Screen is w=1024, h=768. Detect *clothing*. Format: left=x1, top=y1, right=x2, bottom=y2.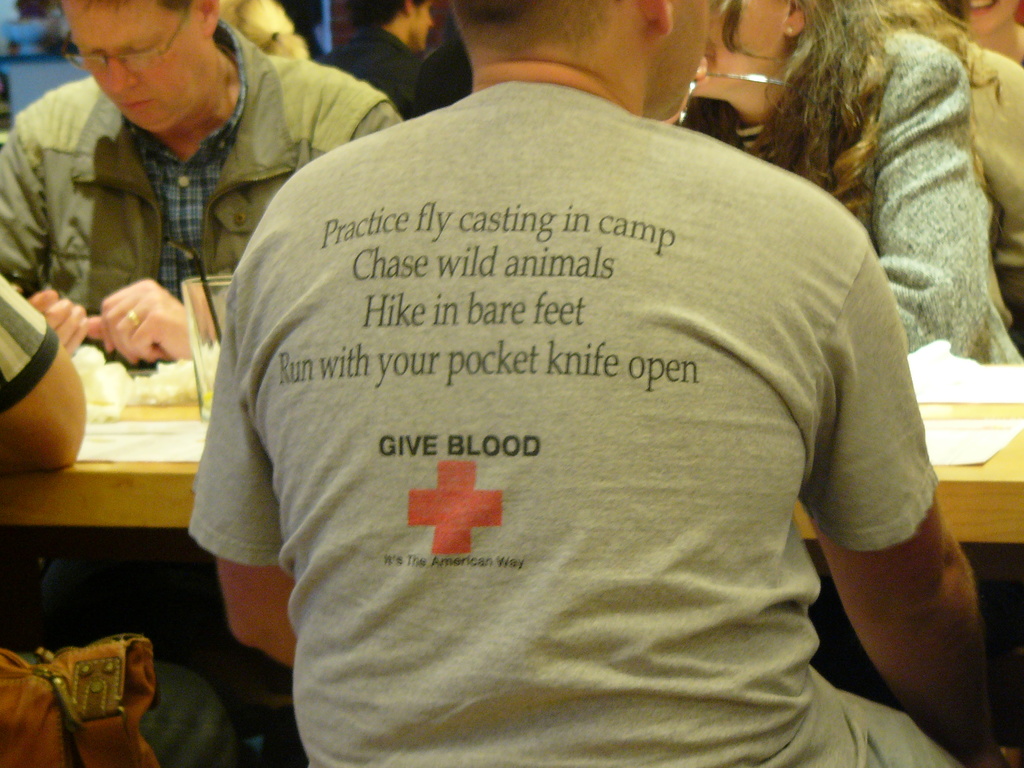
left=316, top=27, right=436, bottom=118.
